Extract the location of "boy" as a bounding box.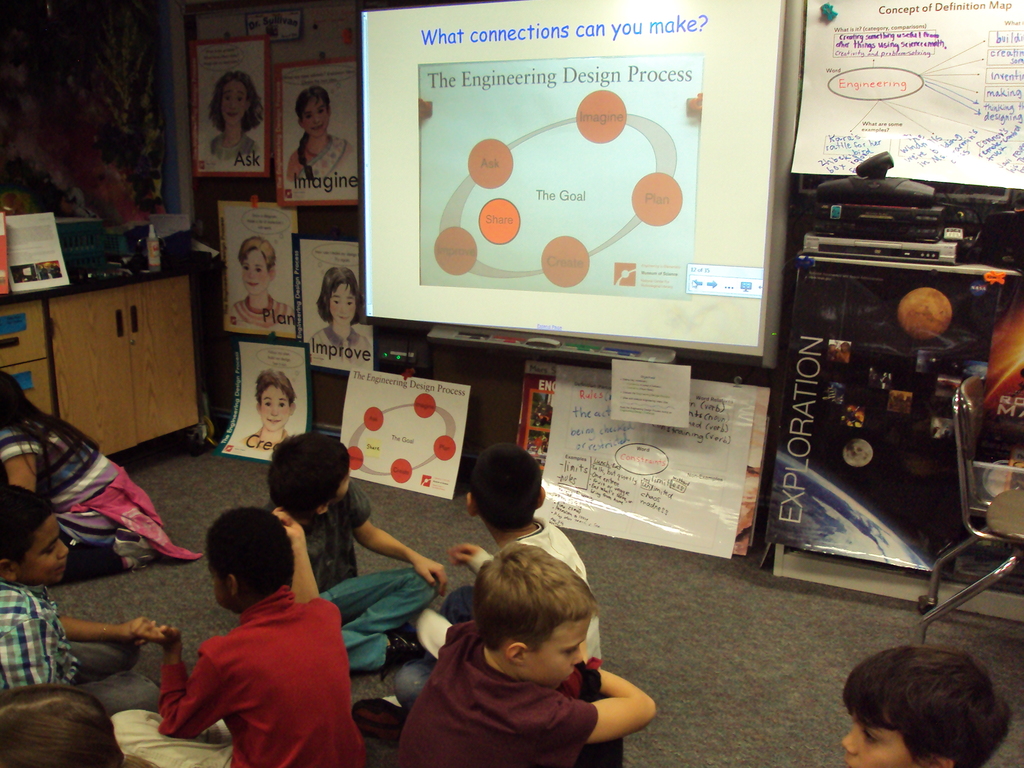
select_region(350, 438, 604, 749).
